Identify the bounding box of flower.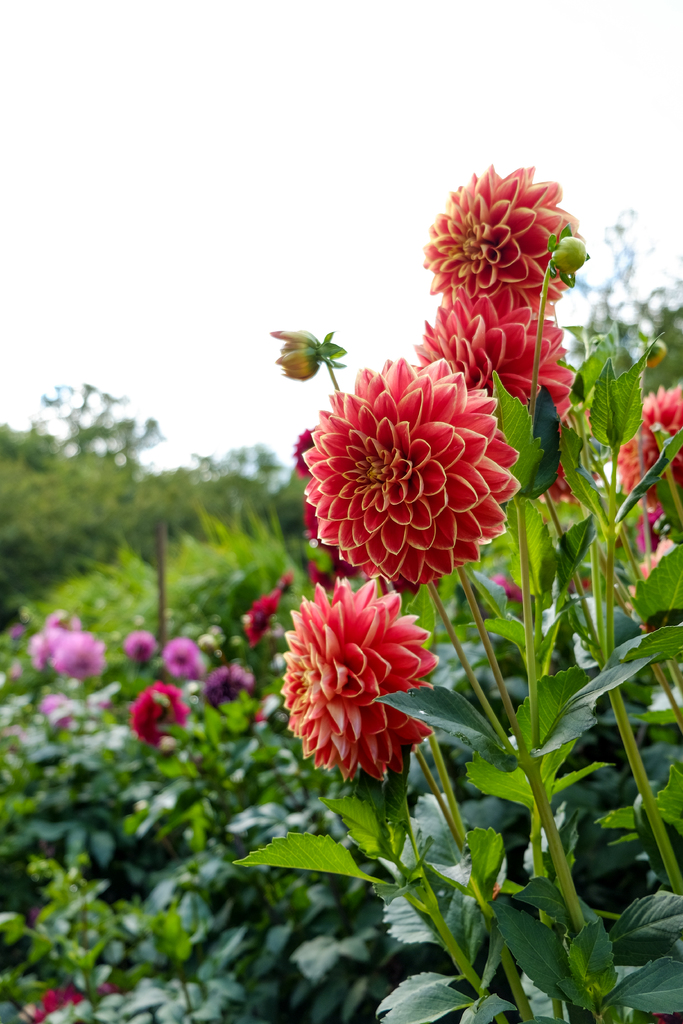
<bbox>204, 662, 255, 705</bbox>.
